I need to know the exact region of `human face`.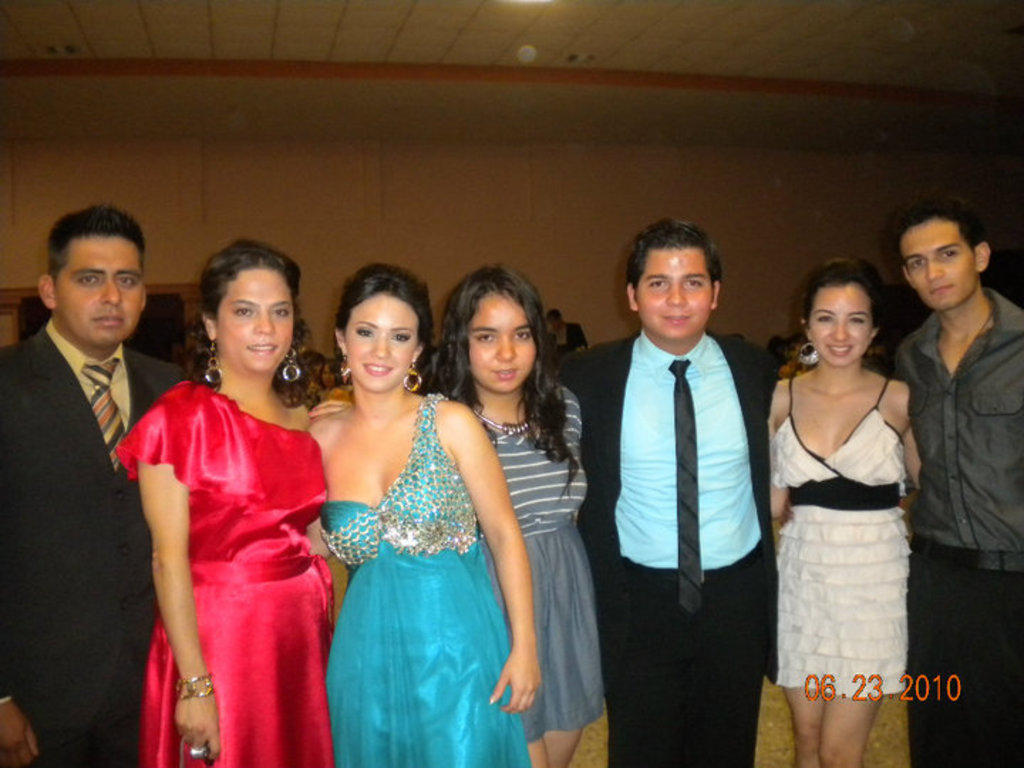
Region: x1=54 y1=232 x2=146 y2=340.
